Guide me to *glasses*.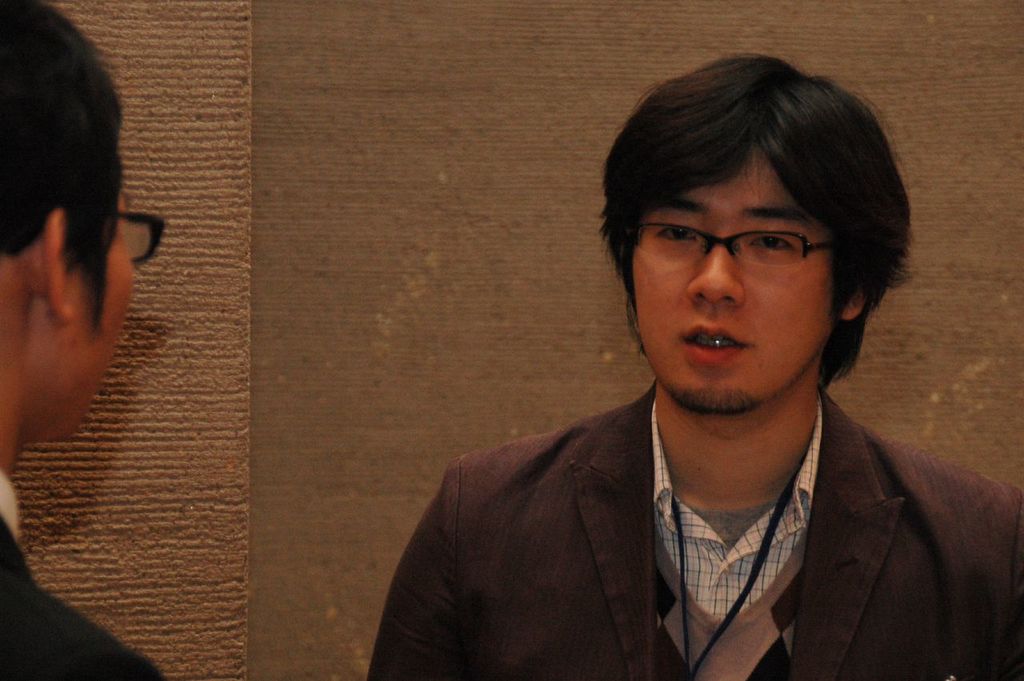
Guidance: [left=626, top=229, right=836, bottom=277].
